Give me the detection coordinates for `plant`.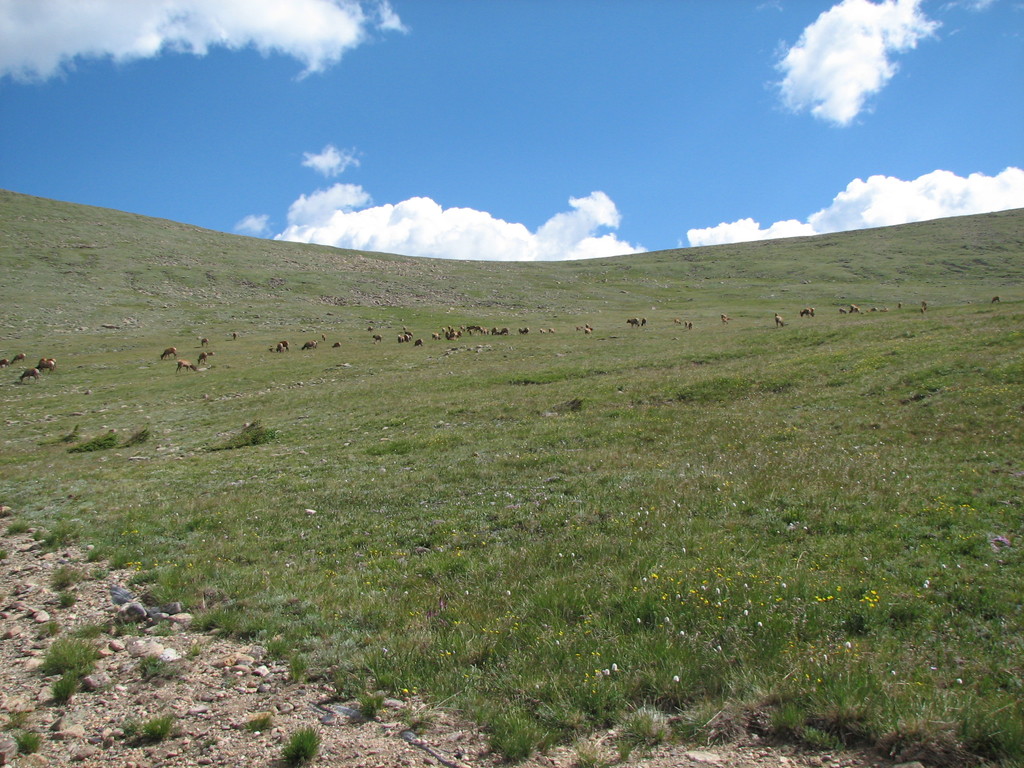
51:666:75:703.
